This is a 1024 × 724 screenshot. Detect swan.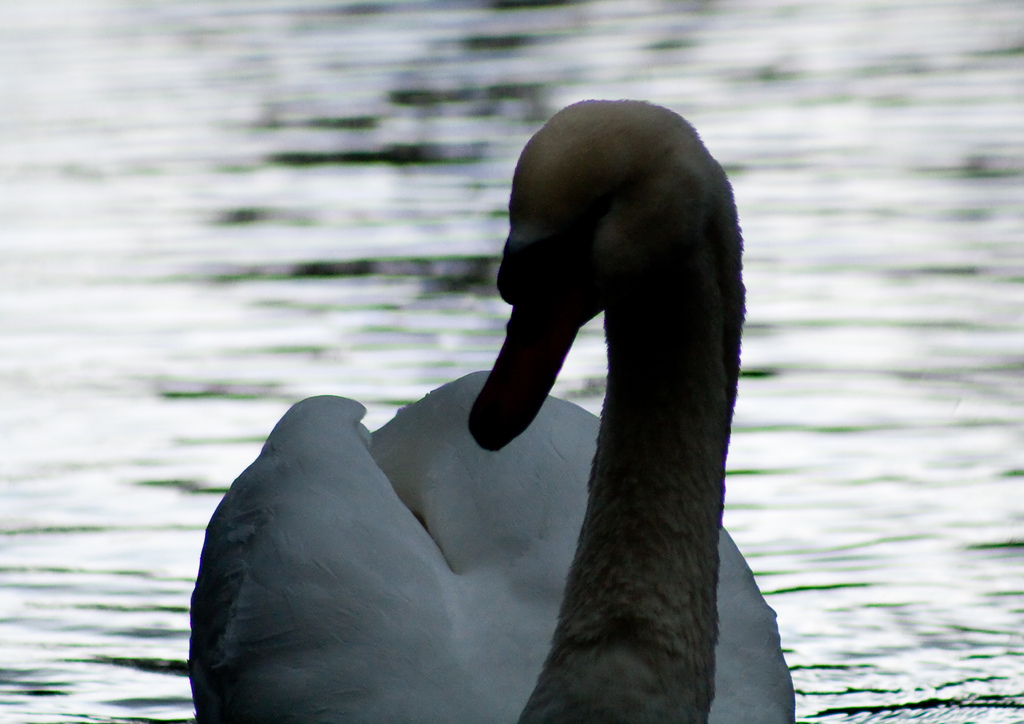
Rect(155, 123, 803, 710).
